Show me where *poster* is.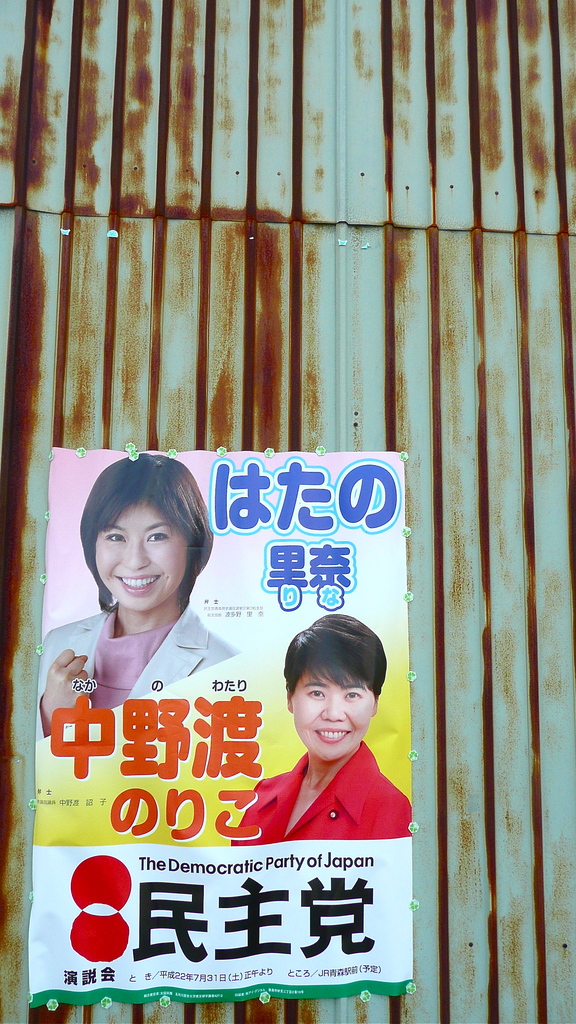
*poster* is at (x1=29, y1=444, x2=424, y2=1007).
